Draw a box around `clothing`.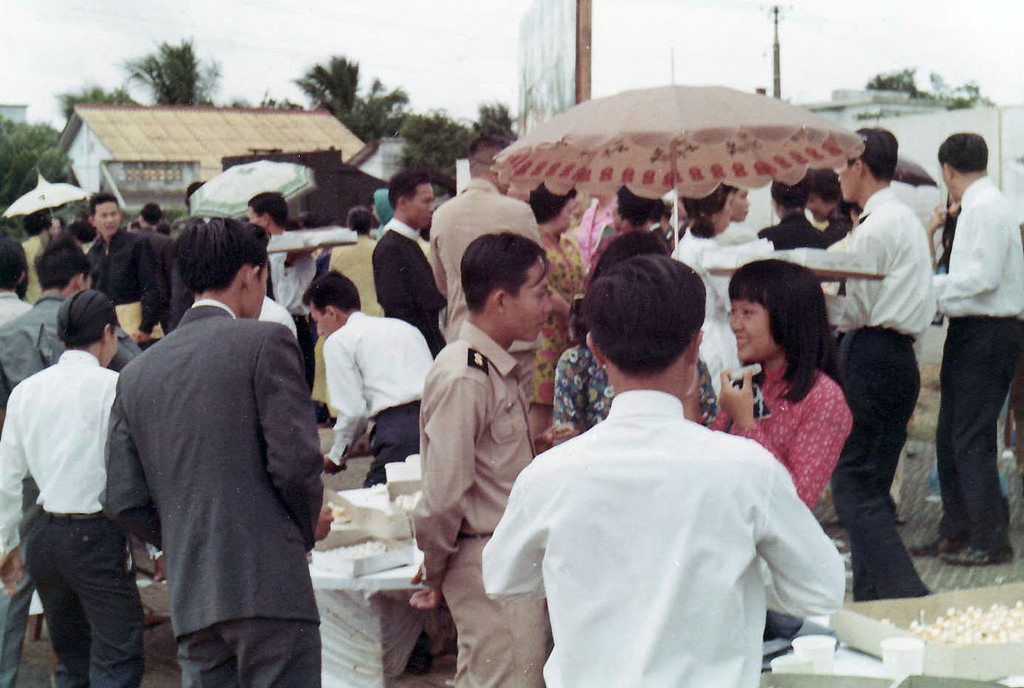
<box>339,226,385,315</box>.
